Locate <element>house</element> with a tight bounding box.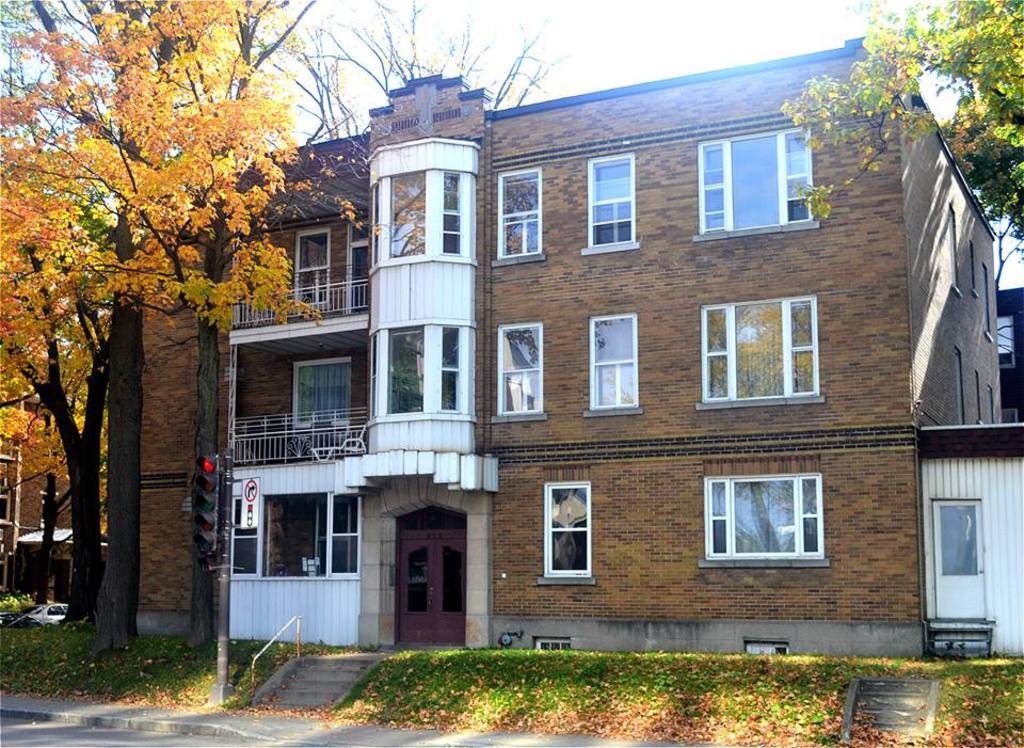
box(916, 420, 1023, 661).
